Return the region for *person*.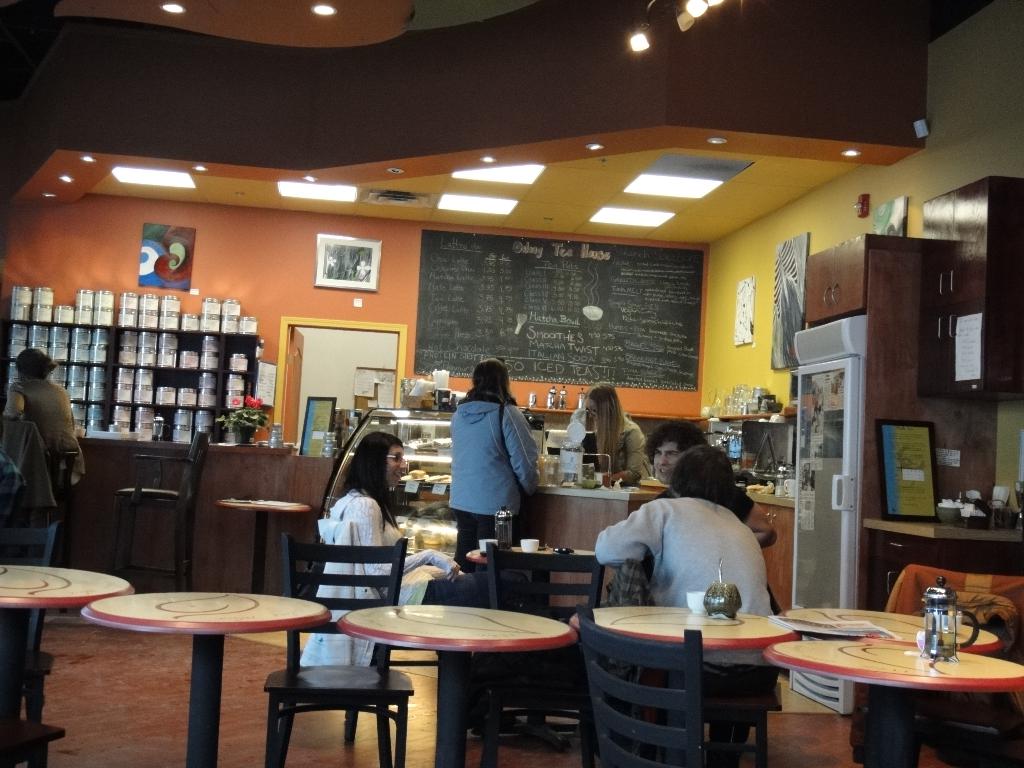
crop(323, 431, 465, 601).
